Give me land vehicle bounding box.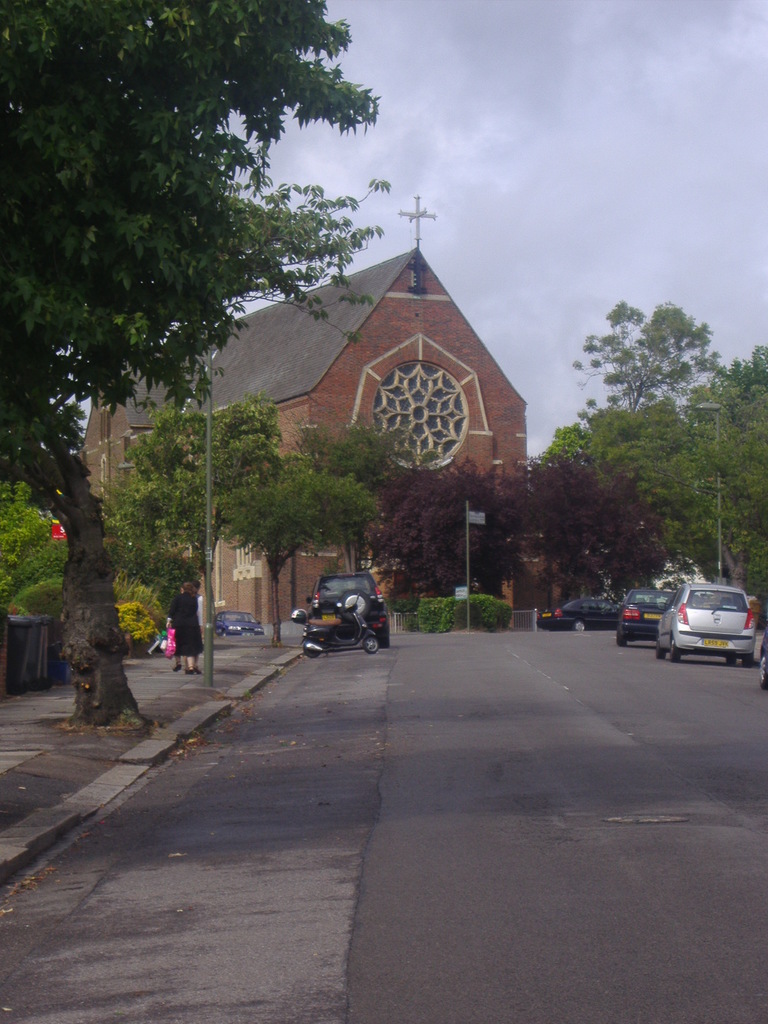
<region>613, 590, 675, 644</region>.
